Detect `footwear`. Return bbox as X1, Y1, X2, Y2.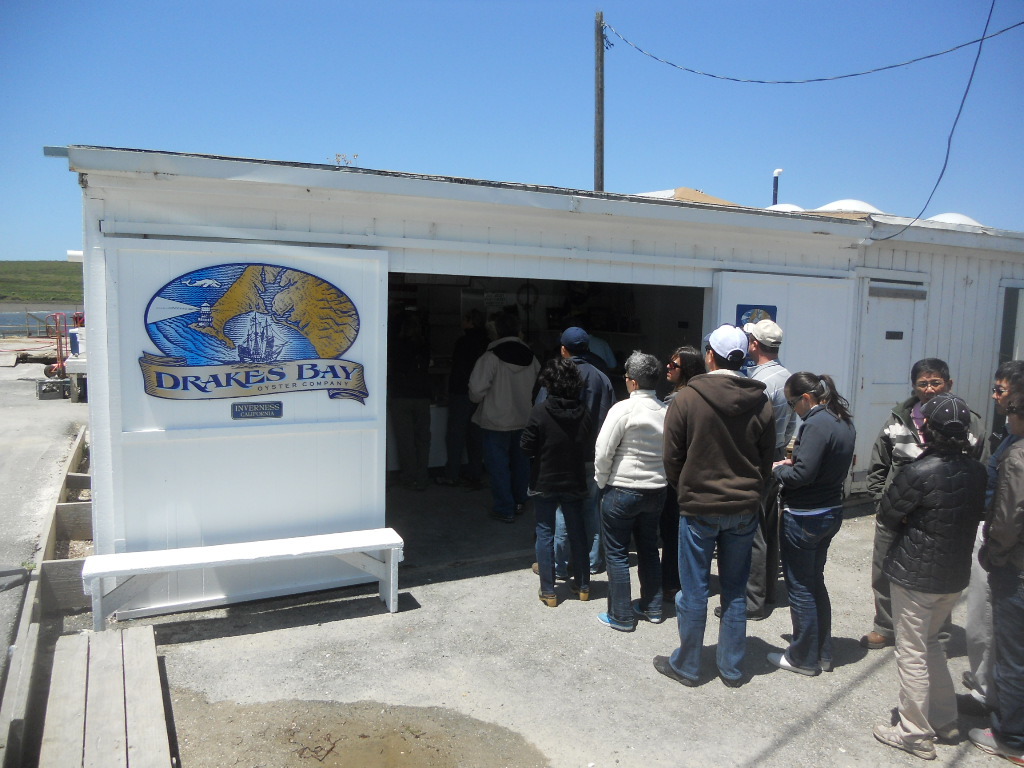
962, 727, 1023, 753.
